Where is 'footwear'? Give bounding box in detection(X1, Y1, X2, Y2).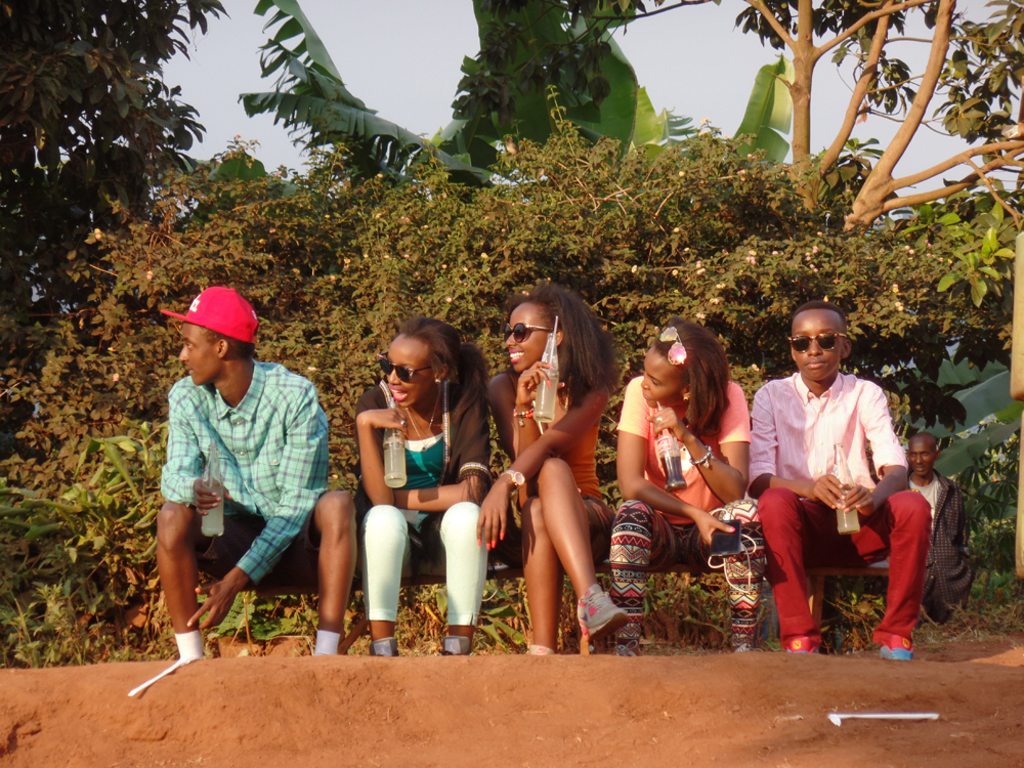
detection(577, 585, 625, 642).
